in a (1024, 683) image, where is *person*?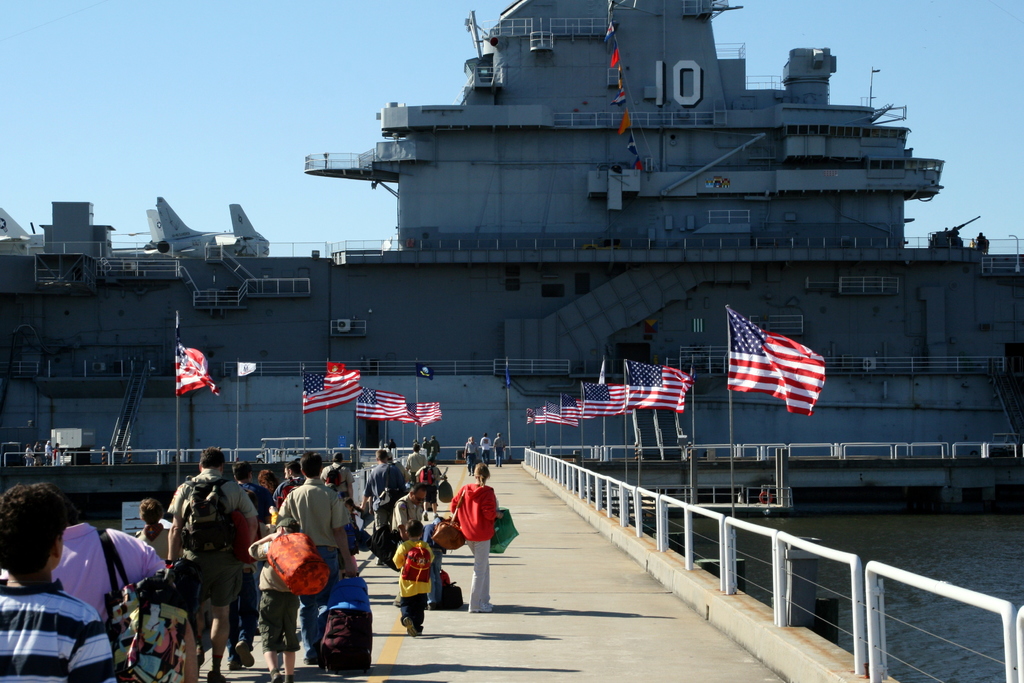
rect(227, 492, 272, 666).
